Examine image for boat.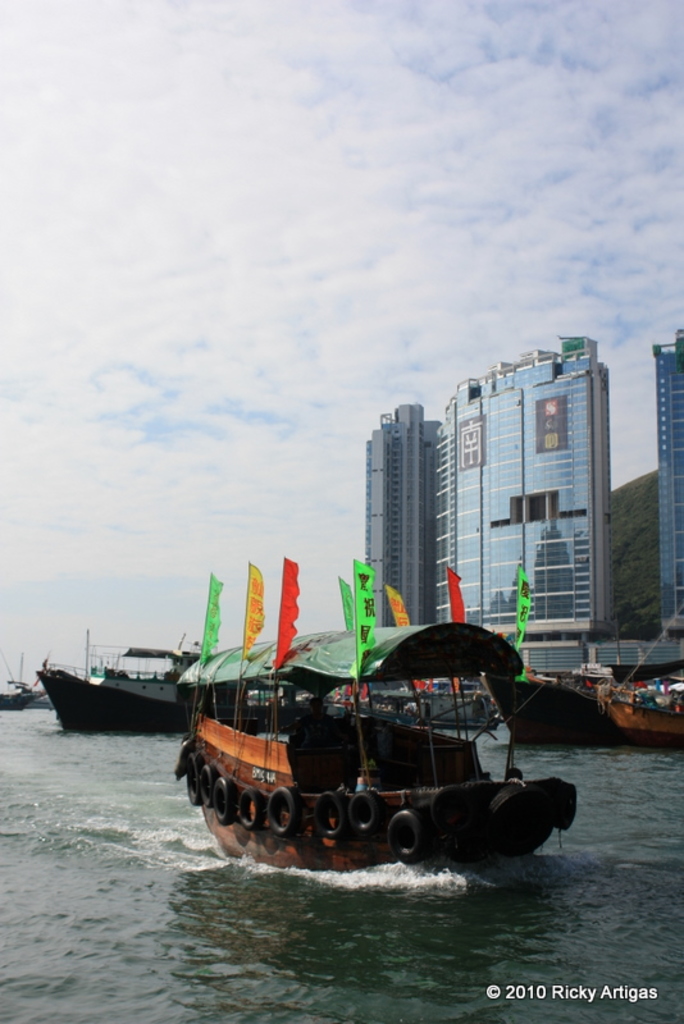
Examination result: crop(599, 654, 683, 755).
